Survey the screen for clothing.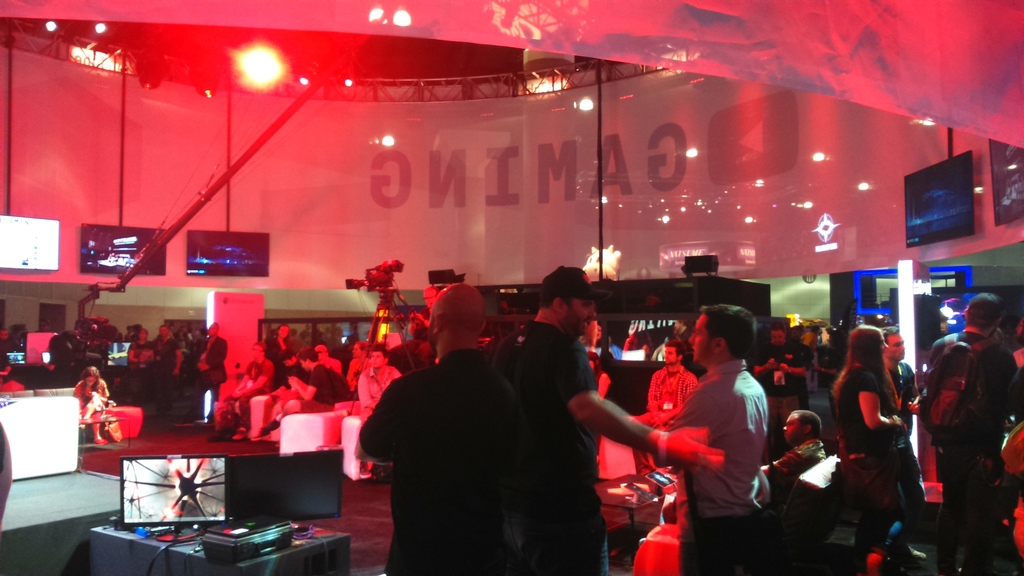
Survey found: (498,317,597,575).
